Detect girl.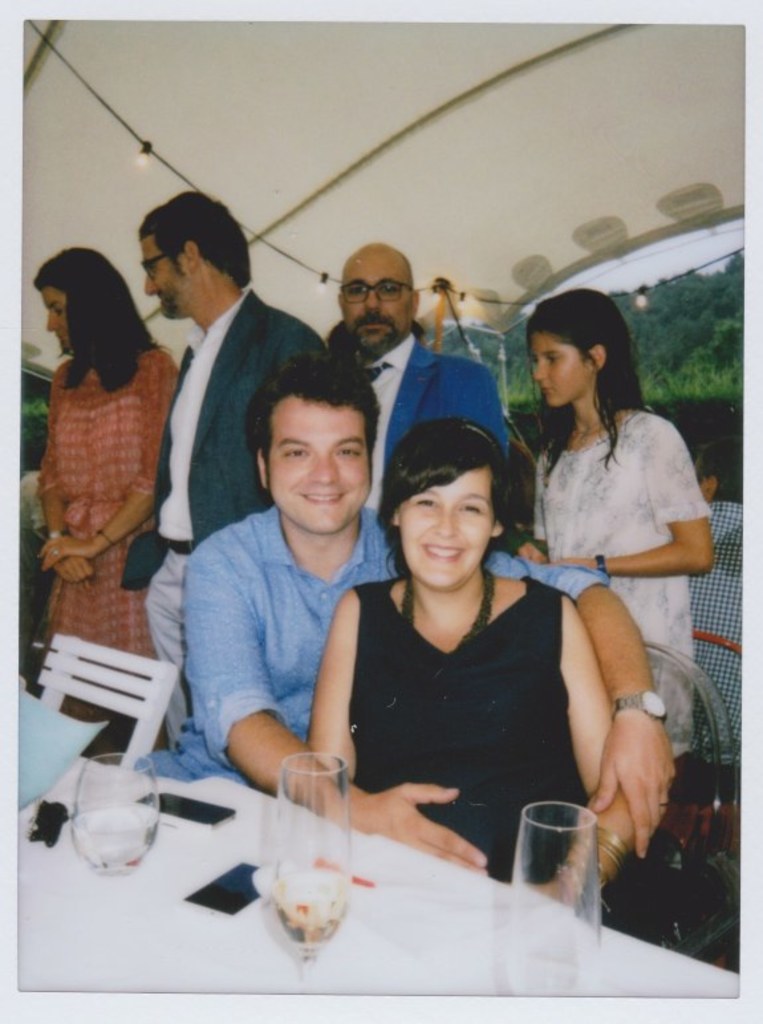
Detected at (309, 426, 640, 917).
